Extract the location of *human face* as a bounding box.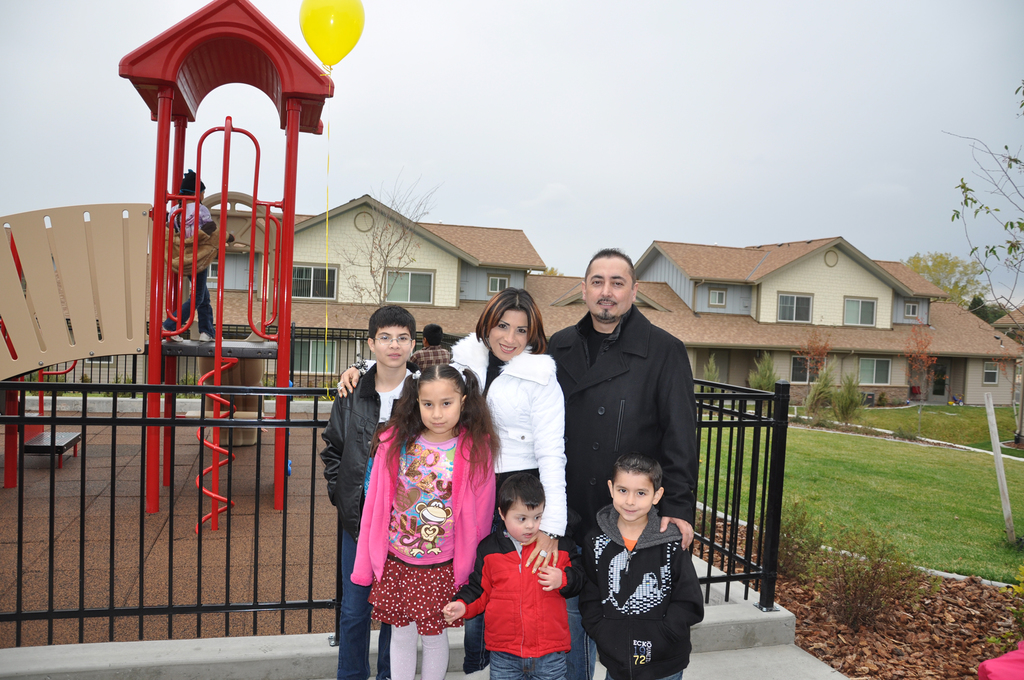
Rect(372, 320, 413, 370).
